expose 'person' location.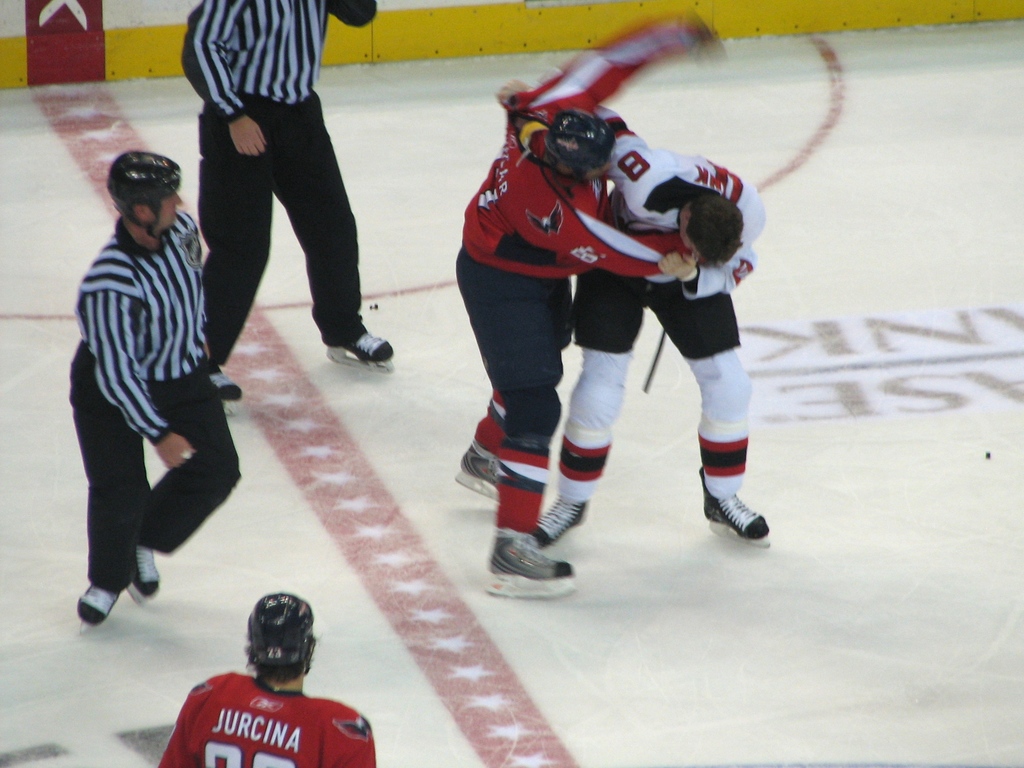
Exposed at 496, 81, 774, 543.
